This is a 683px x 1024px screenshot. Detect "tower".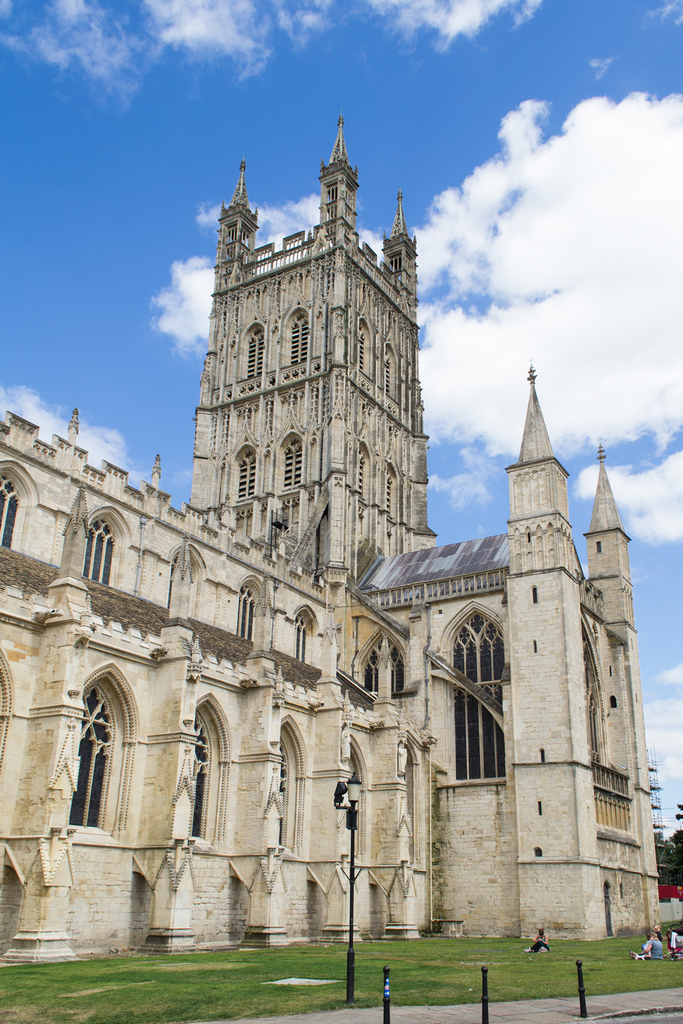
pyautogui.locateOnScreen(522, 372, 602, 955).
